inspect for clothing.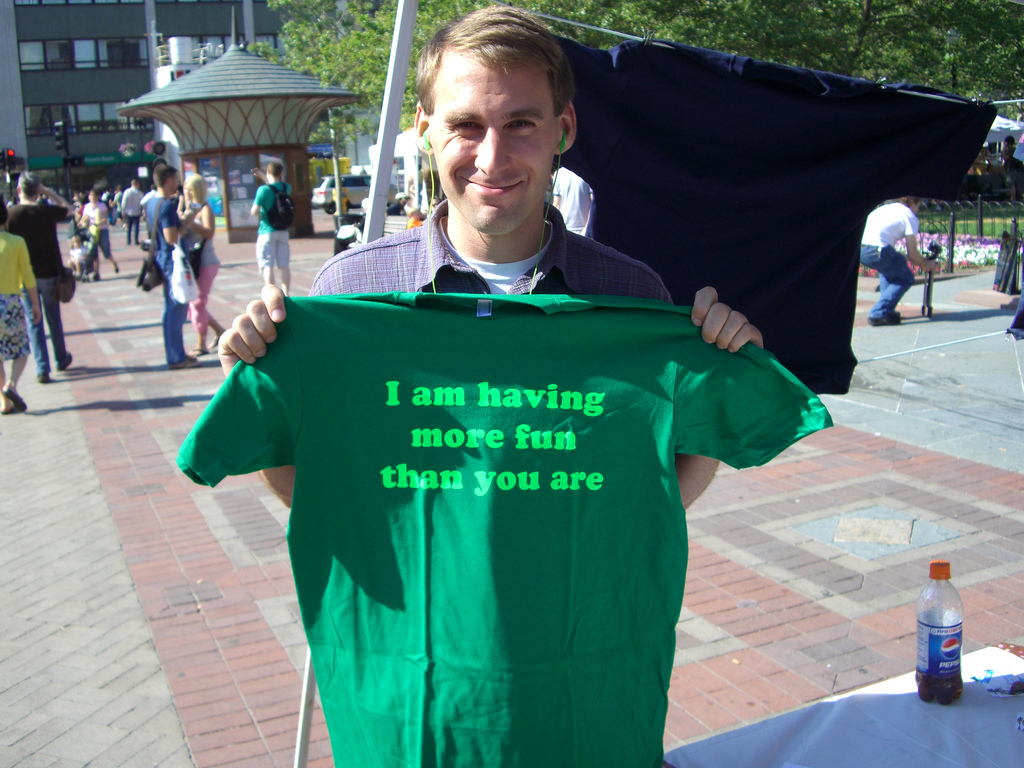
Inspection: 120,178,140,236.
